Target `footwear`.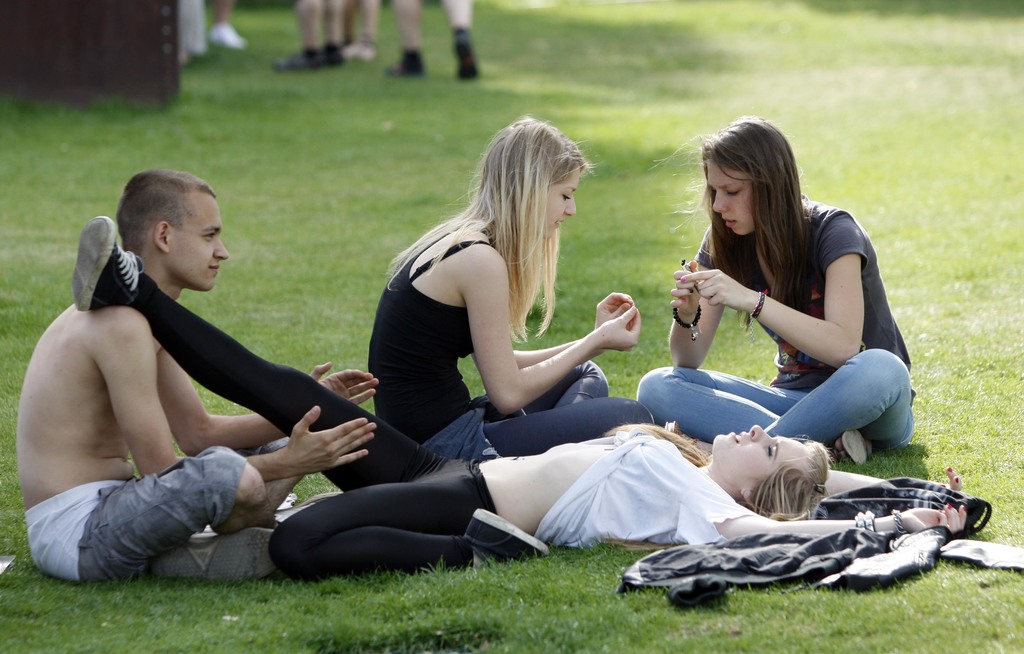
Target region: region(828, 434, 872, 463).
